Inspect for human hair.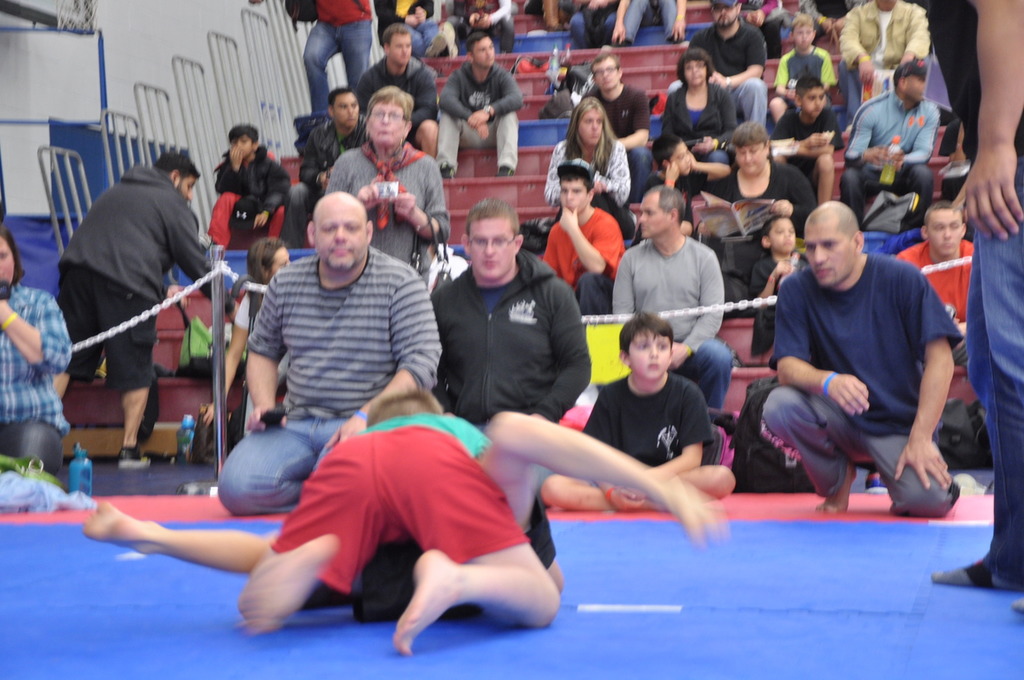
Inspection: {"x1": 793, "y1": 10, "x2": 818, "y2": 28}.
